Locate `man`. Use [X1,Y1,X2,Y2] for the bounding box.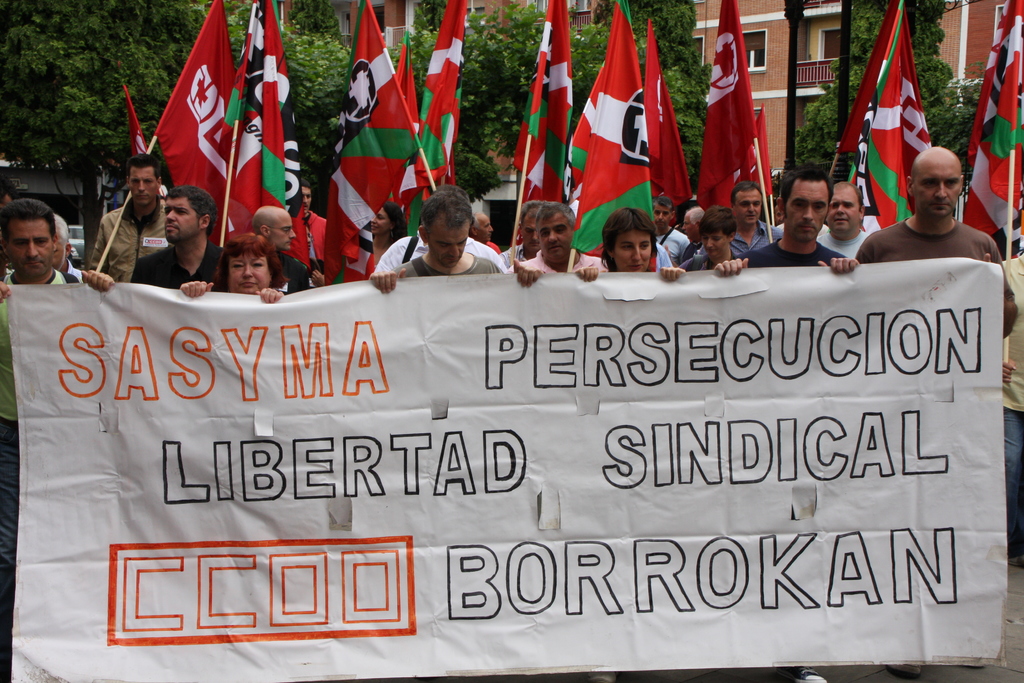
[817,180,867,259].
